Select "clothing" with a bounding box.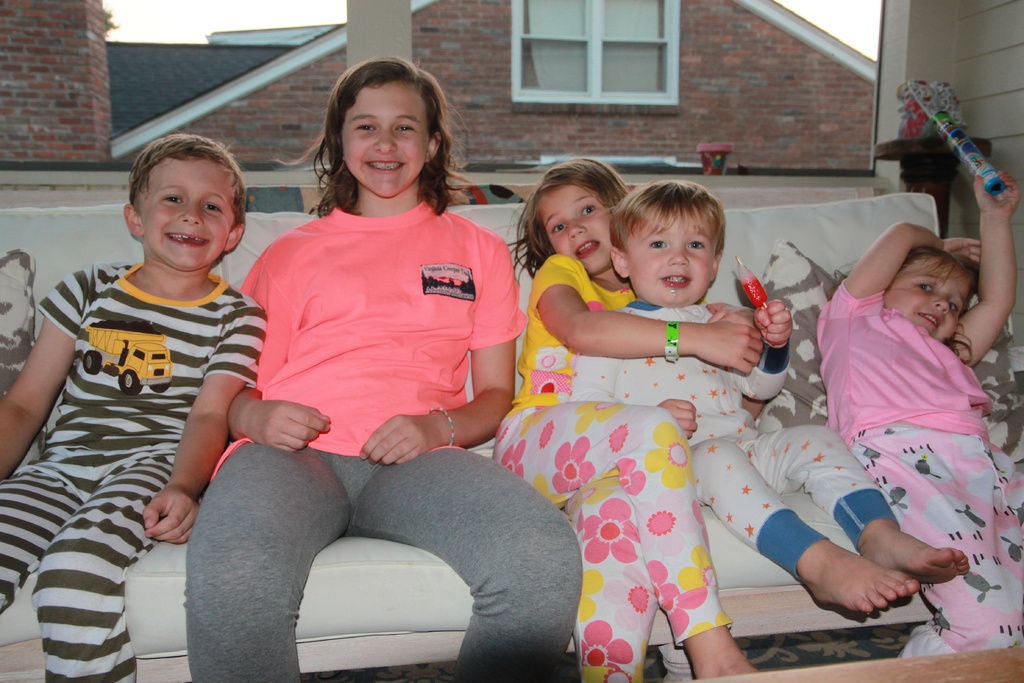
<box>577,294,897,572</box>.
